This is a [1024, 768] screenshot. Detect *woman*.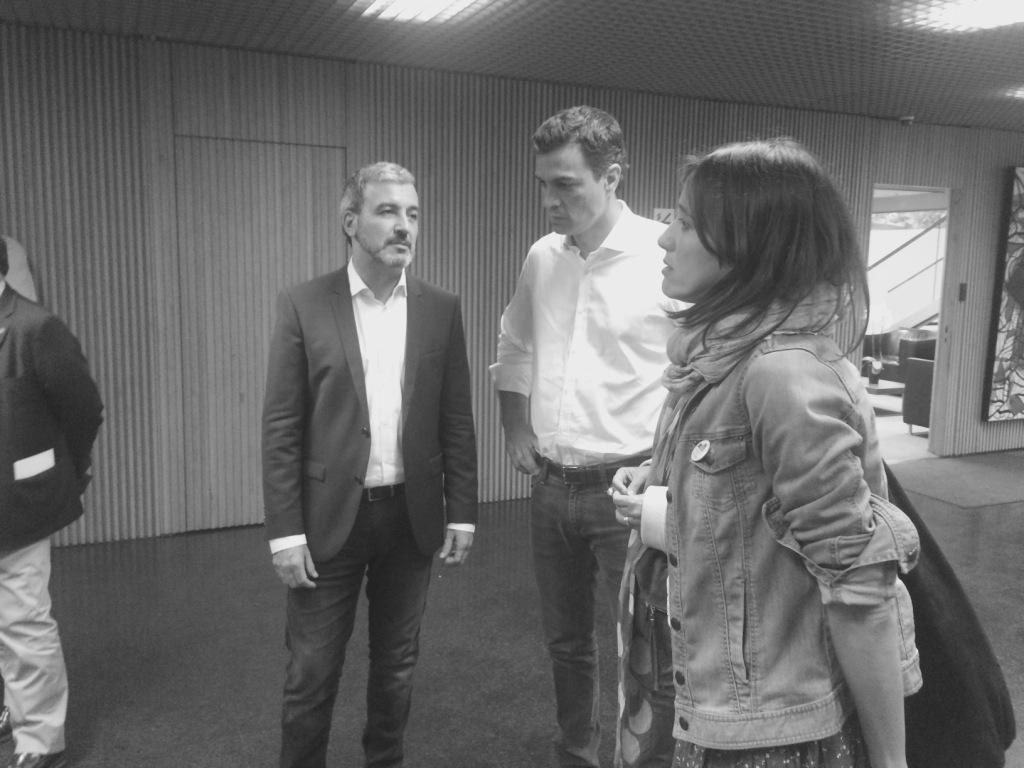
select_region(586, 137, 923, 767).
